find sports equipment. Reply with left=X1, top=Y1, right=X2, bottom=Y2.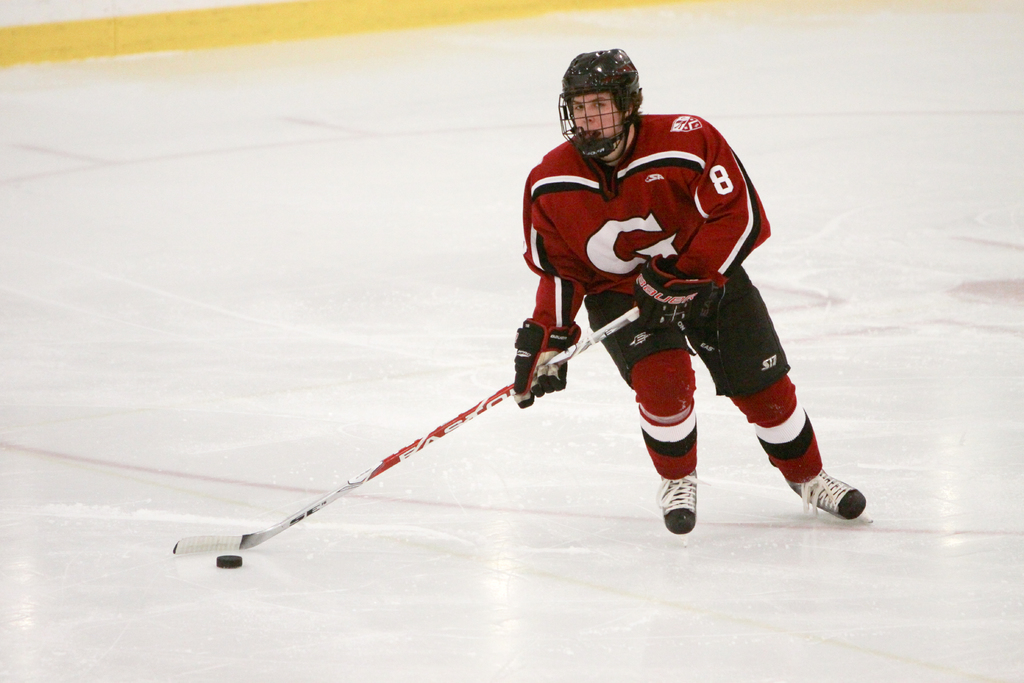
left=652, top=471, right=698, bottom=547.
